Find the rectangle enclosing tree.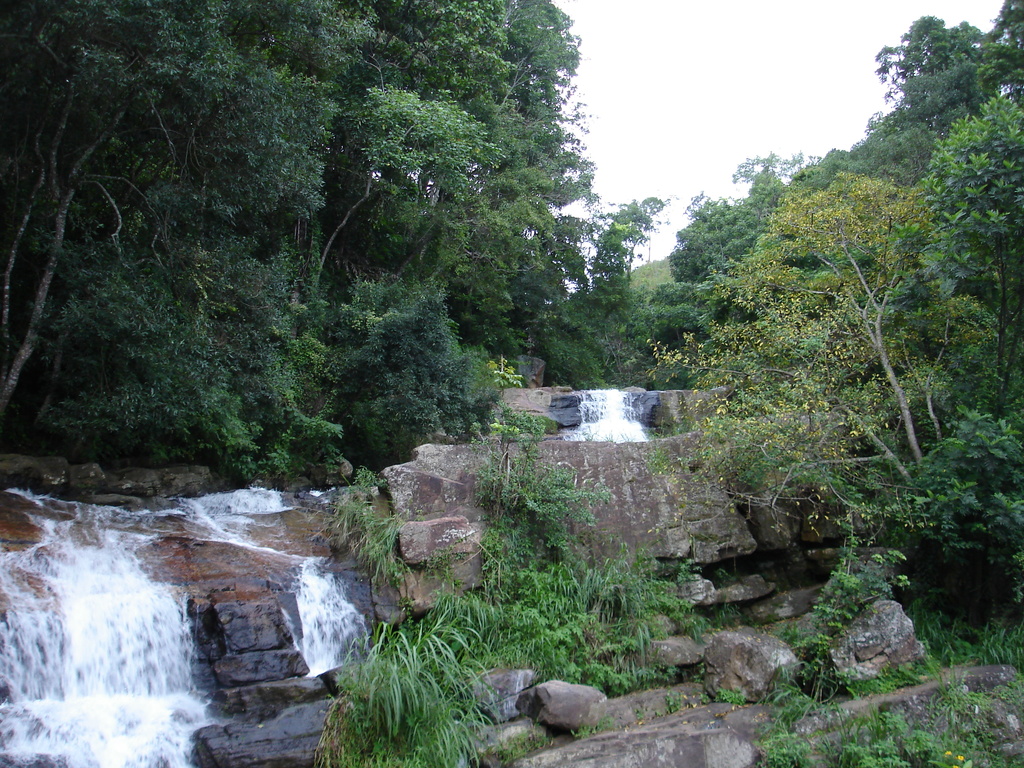
box(876, 39, 904, 100).
